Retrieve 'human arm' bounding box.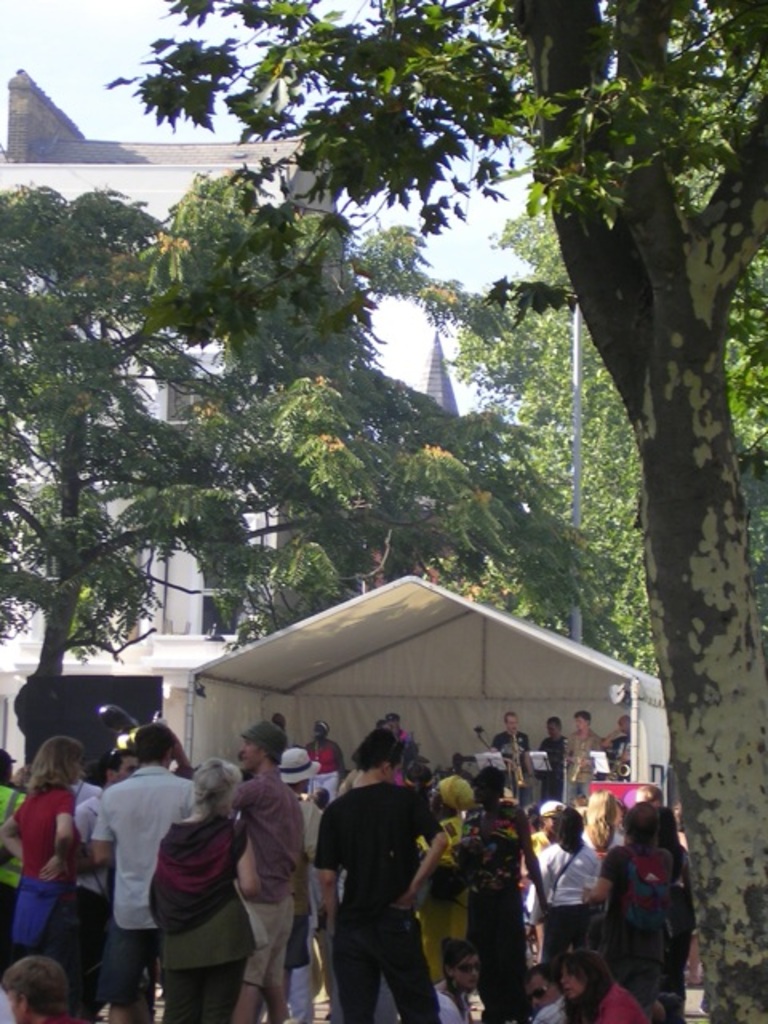
Bounding box: [38, 794, 70, 888].
